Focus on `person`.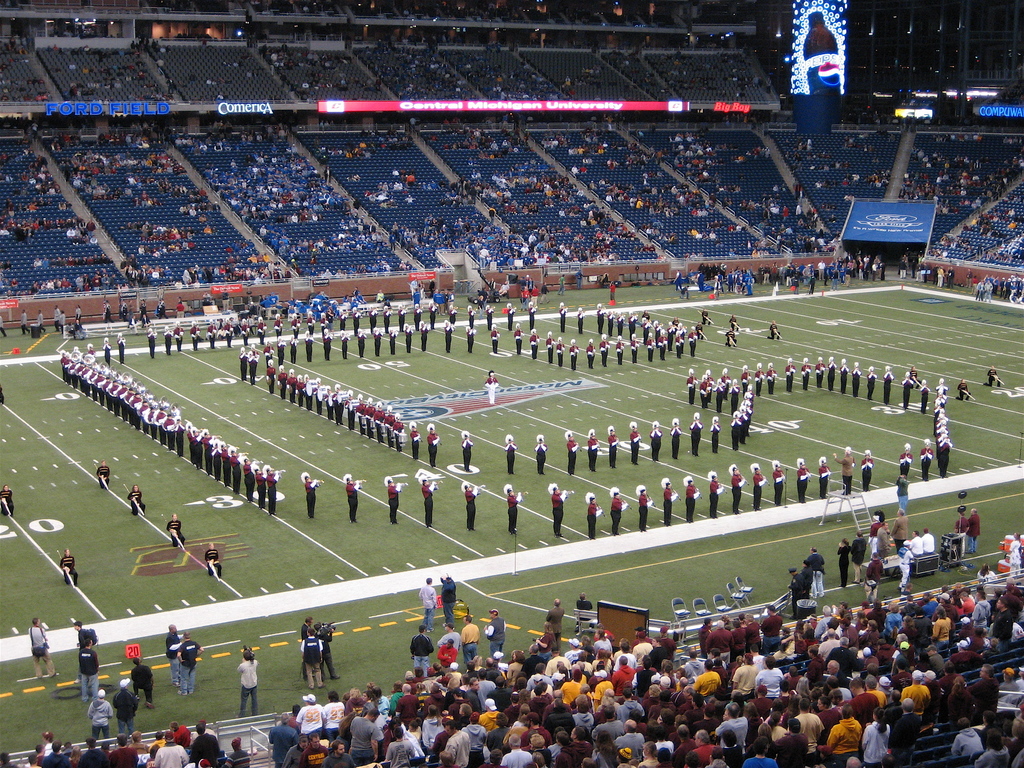
Focused at (684, 476, 698, 520).
